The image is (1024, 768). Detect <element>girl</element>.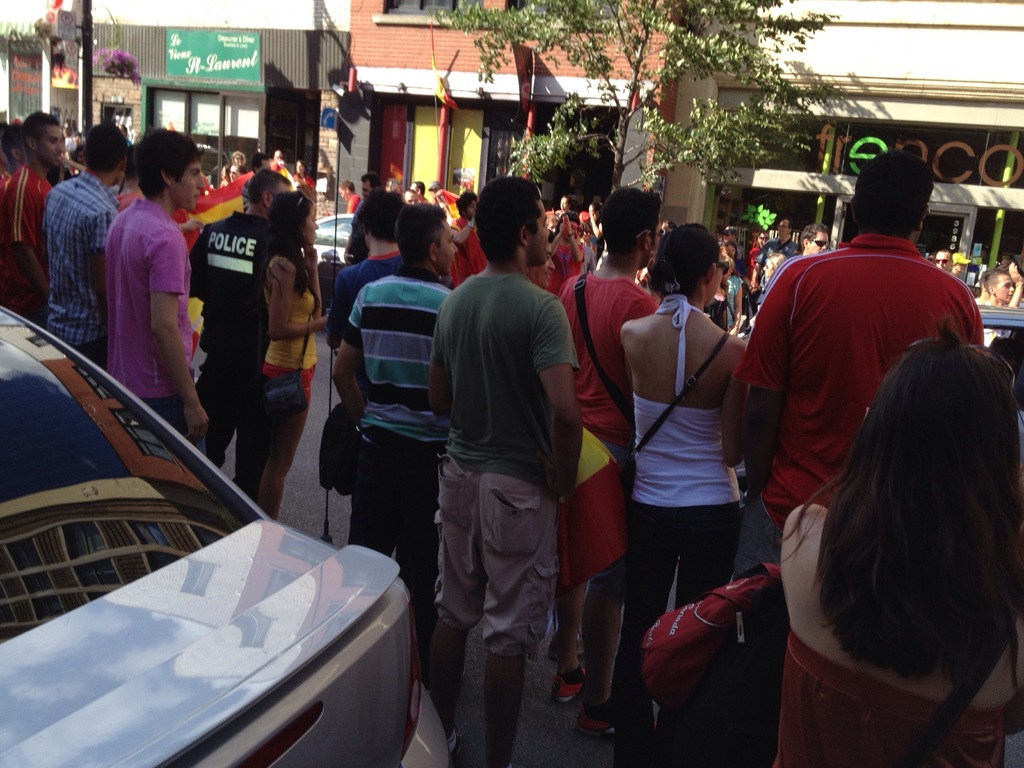
Detection: (x1=243, y1=189, x2=330, y2=518).
